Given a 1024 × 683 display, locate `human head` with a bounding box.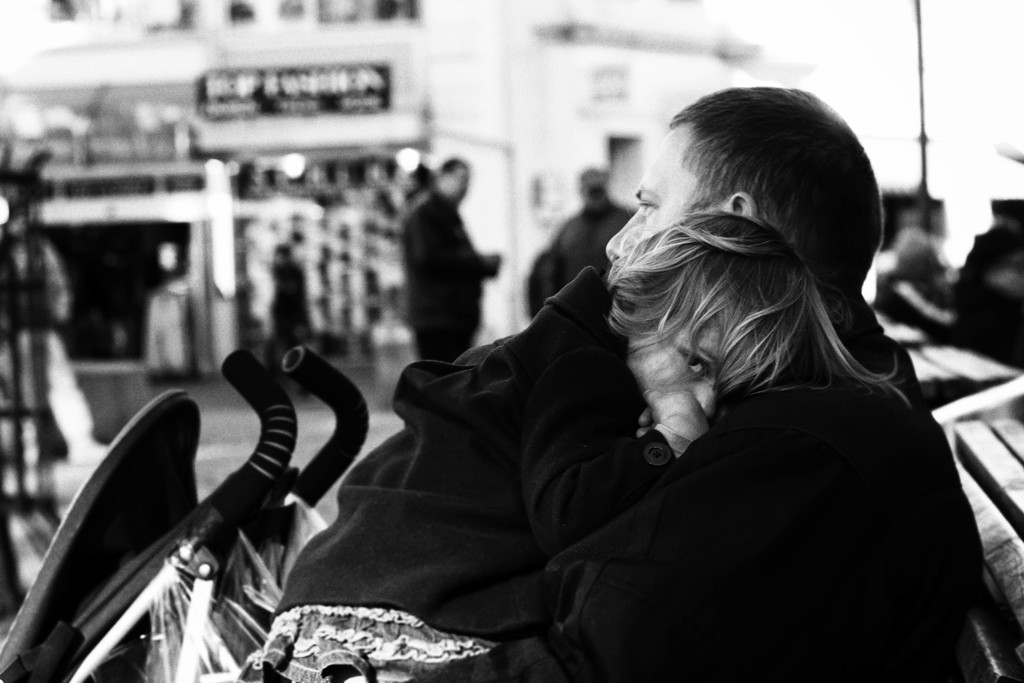
Located: (x1=609, y1=211, x2=844, y2=427).
